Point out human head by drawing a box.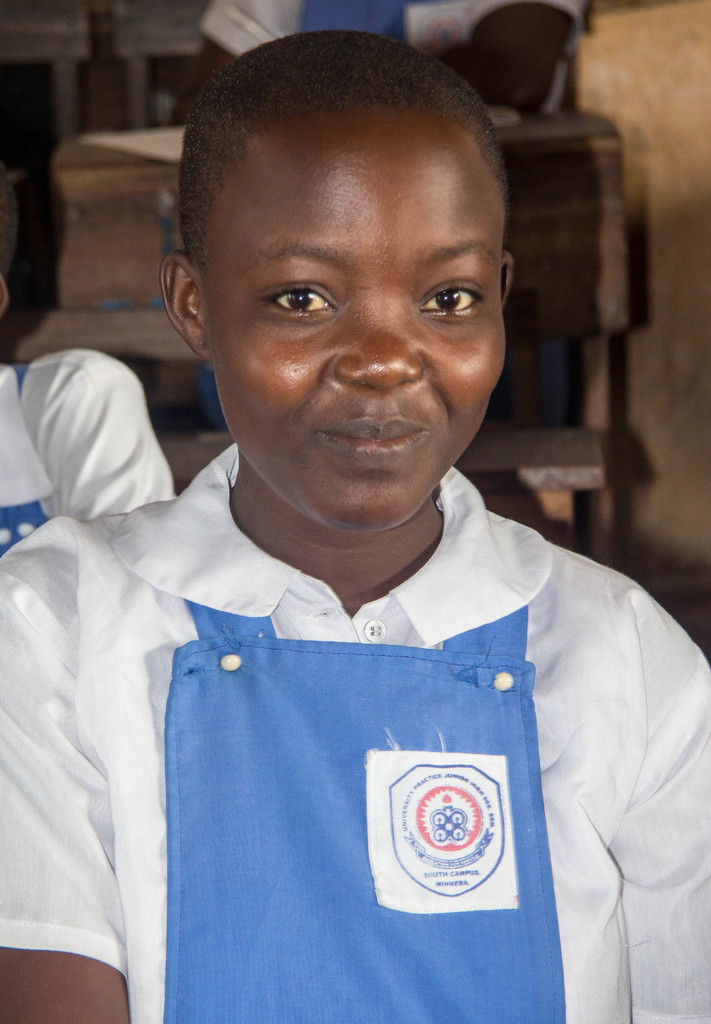
x1=0 y1=171 x2=20 y2=319.
